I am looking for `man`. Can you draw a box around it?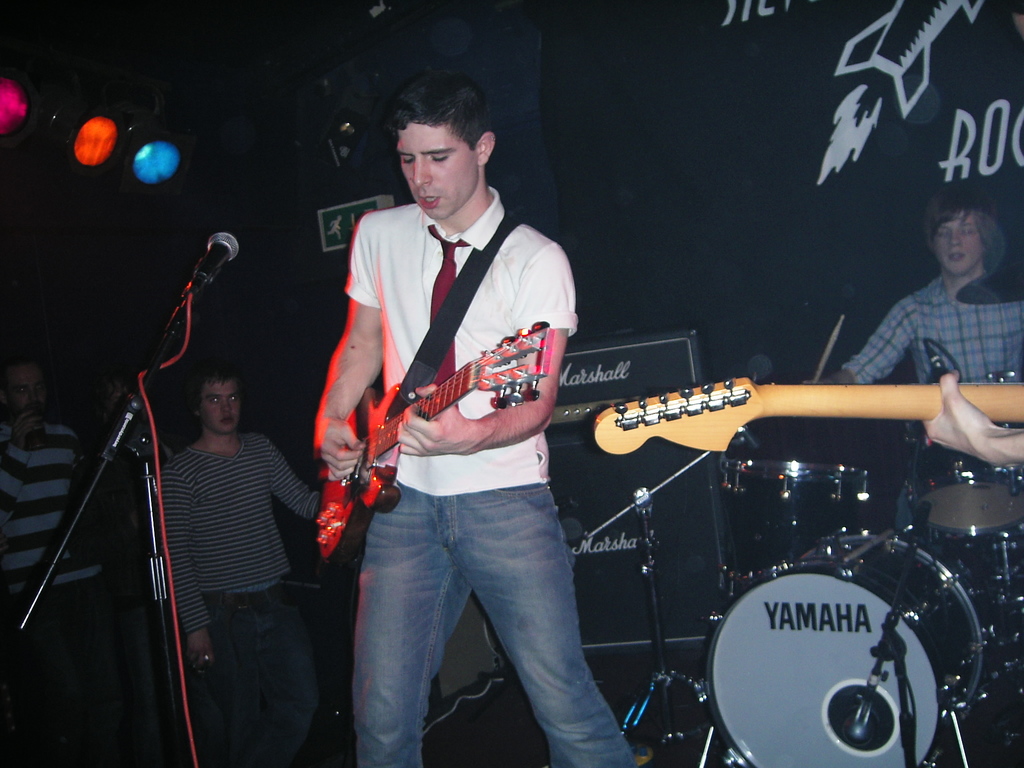
Sure, the bounding box is 0/351/133/767.
